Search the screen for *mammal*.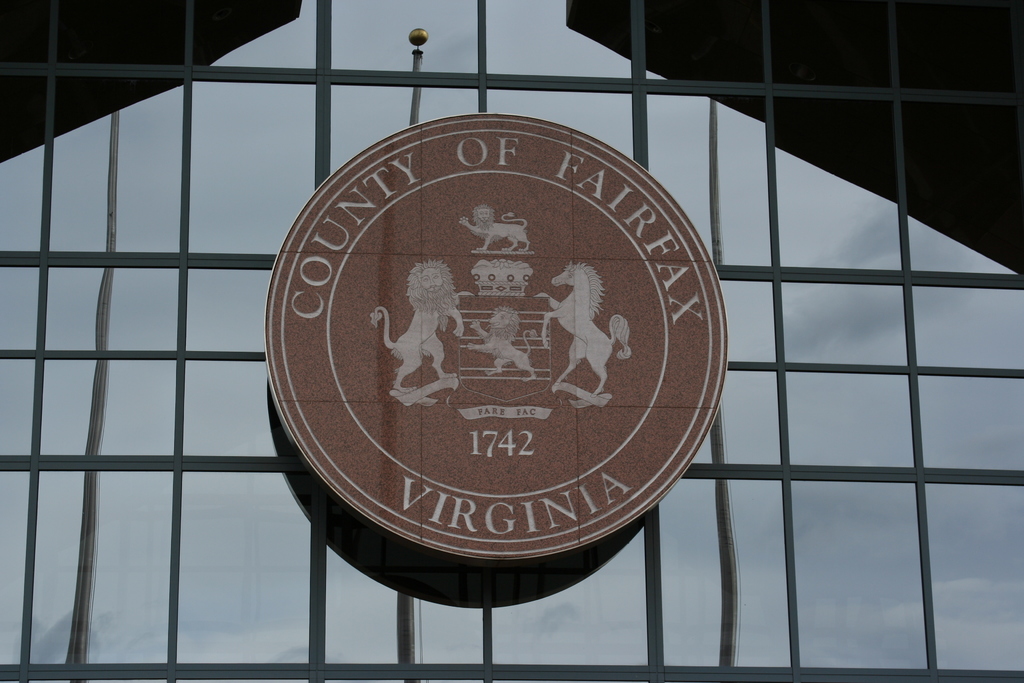
Found at rect(530, 259, 631, 396).
